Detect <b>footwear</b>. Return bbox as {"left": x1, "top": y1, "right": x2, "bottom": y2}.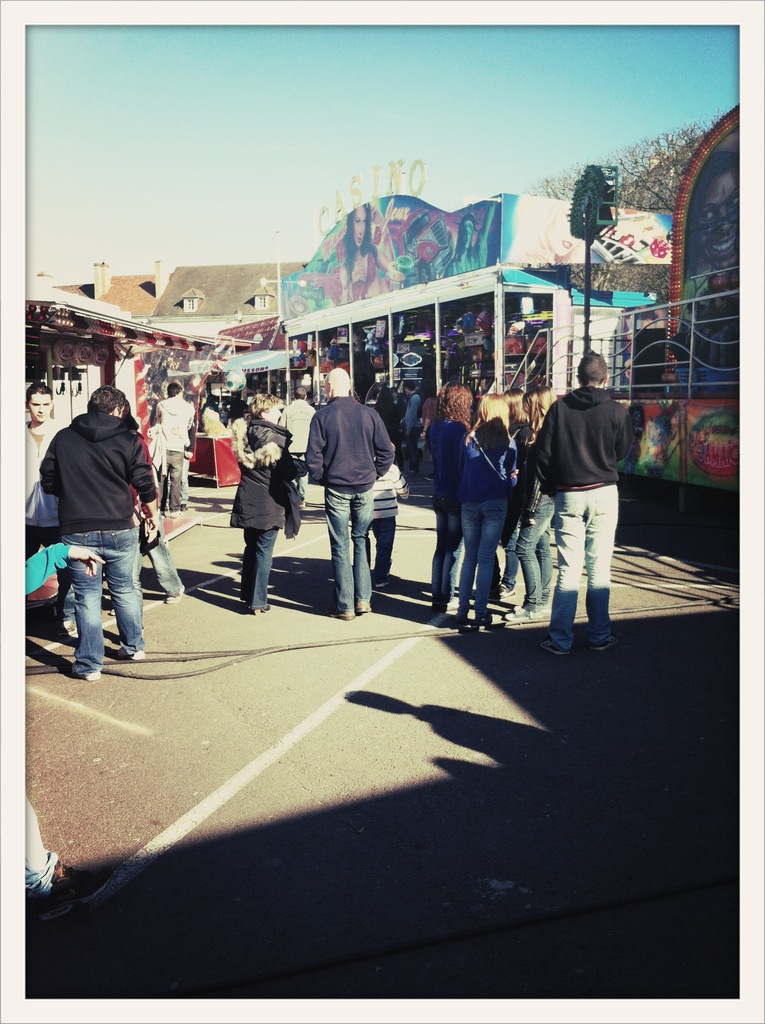
{"left": 506, "top": 605, "right": 541, "bottom": 620}.
